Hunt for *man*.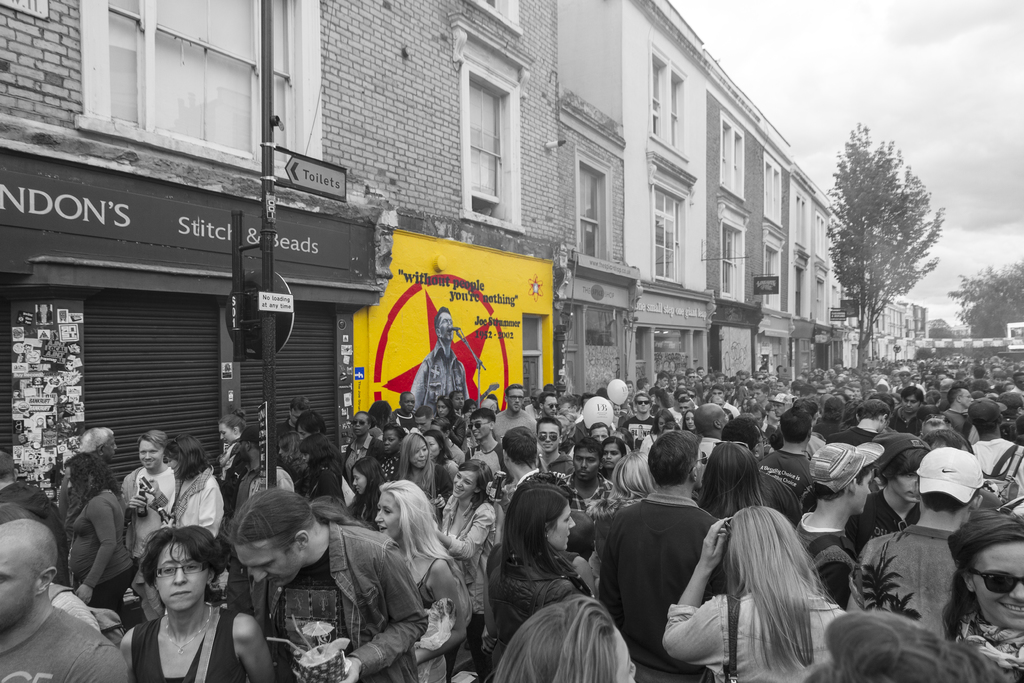
Hunted down at bbox=(467, 406, 506, 478).
